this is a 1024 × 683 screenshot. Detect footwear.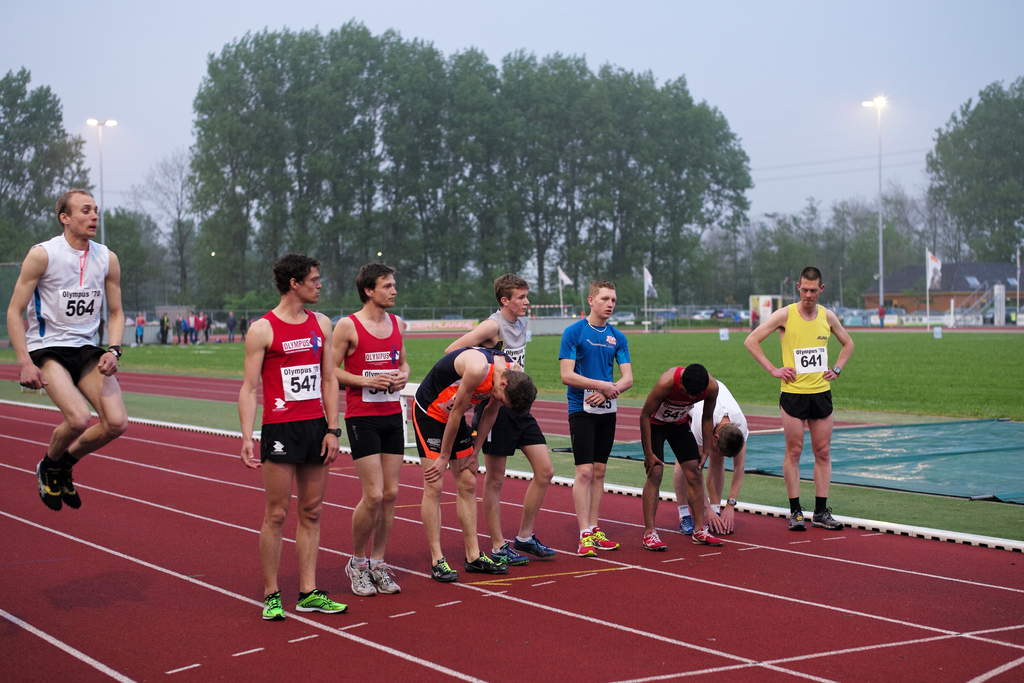
Rect(466, 550, 509, 575).
